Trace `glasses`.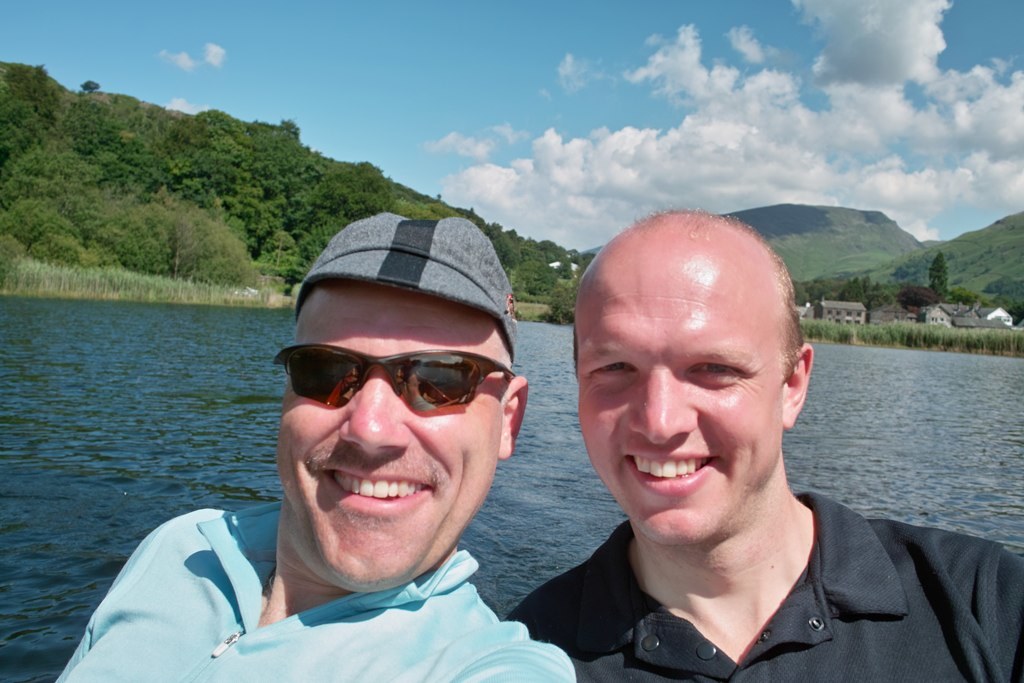
Traced to [left=278, top=342, right=517, bottom=416].
